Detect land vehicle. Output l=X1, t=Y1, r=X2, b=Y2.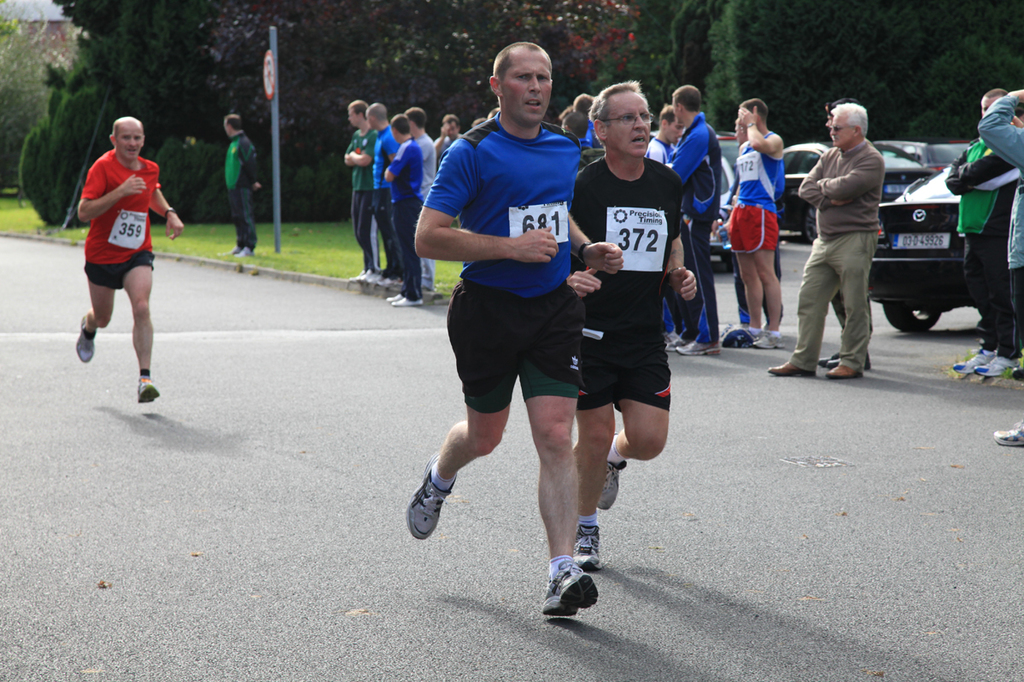
l=877, t=134, r=966, b=167.
